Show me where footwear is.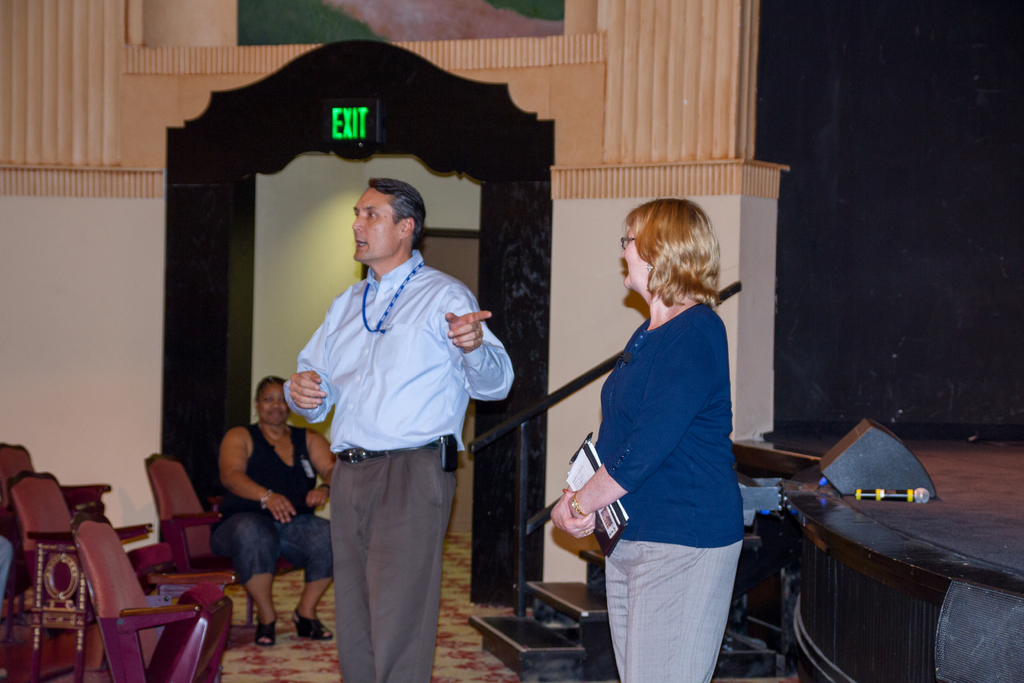
footwear is at 294/618/335/638.
